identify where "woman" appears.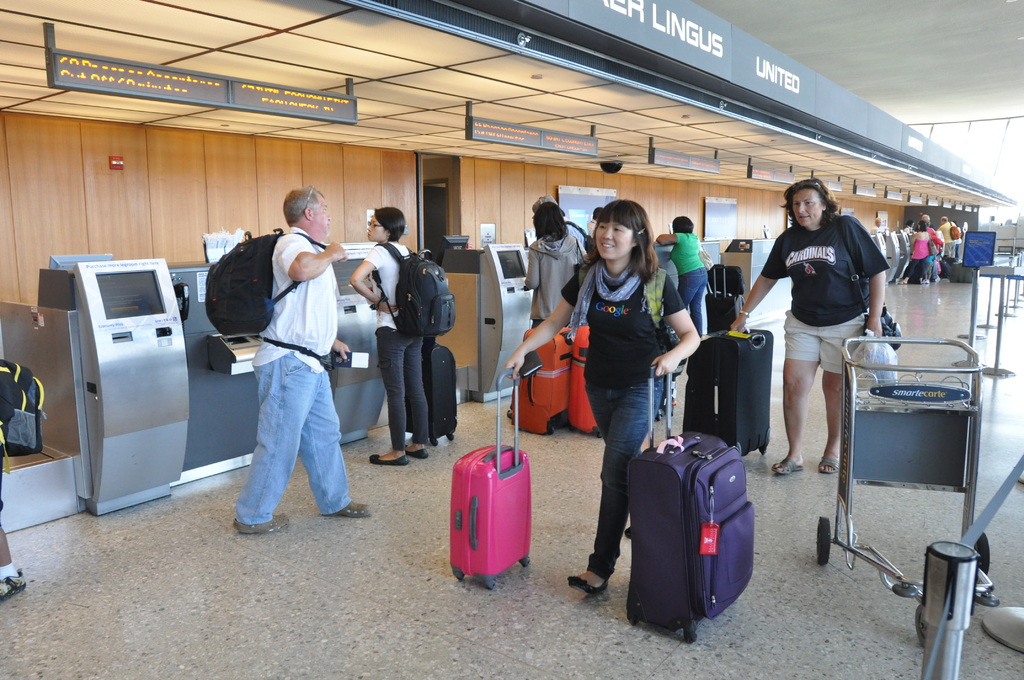
Appears at box=[906, 220, 931, 281].
